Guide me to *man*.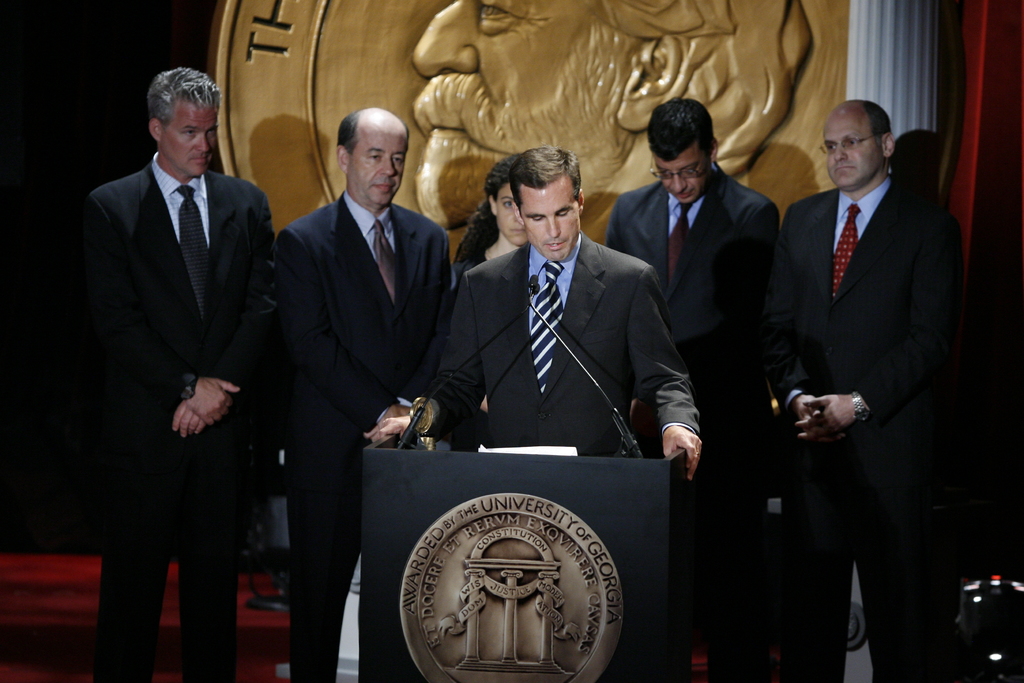
Guidance: [369,142,702,486].
